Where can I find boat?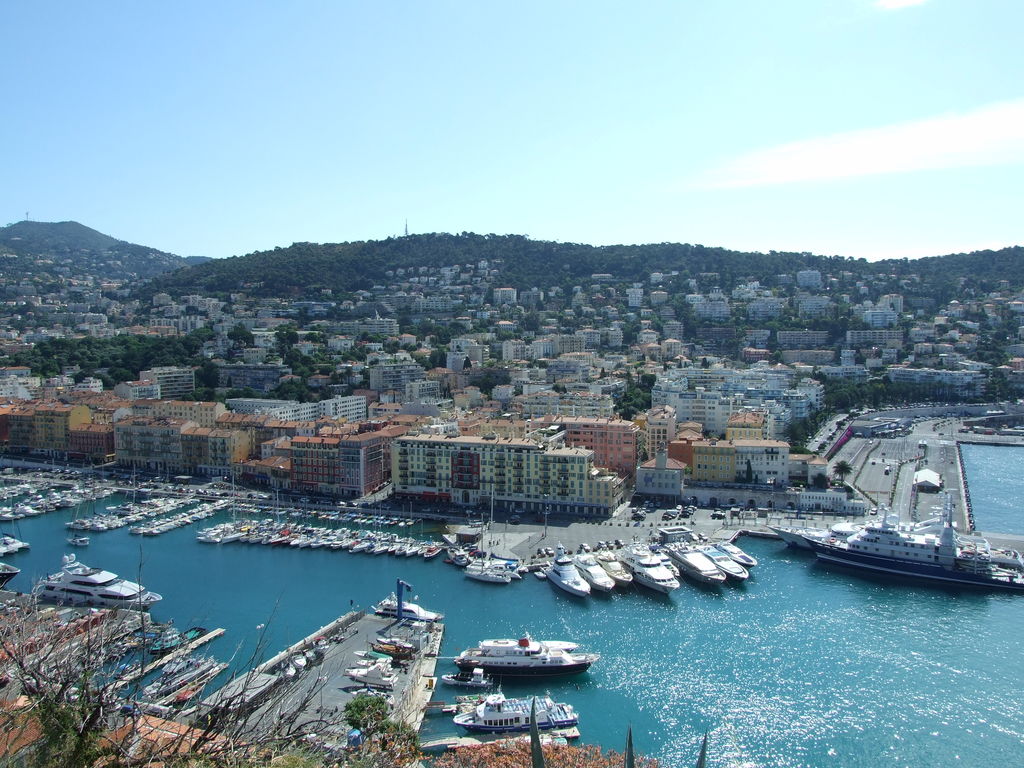
You can find it at rect(571, 542, 616, 596).
